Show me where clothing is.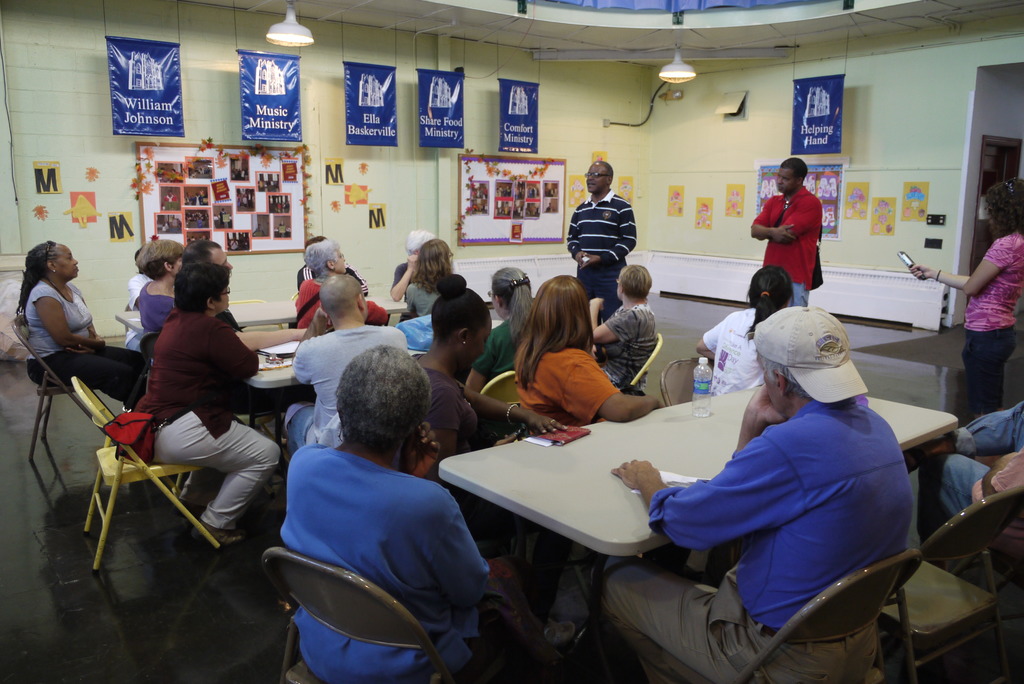
clothing is at 568 289 647 389.
